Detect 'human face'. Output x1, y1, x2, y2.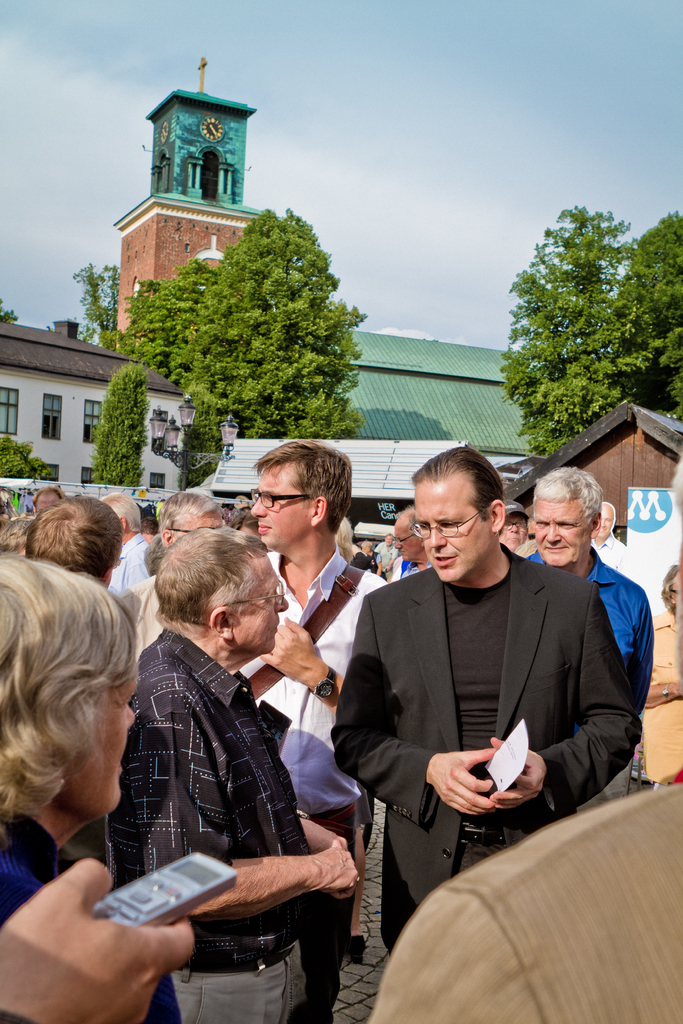
64, 665, 140, 826.
